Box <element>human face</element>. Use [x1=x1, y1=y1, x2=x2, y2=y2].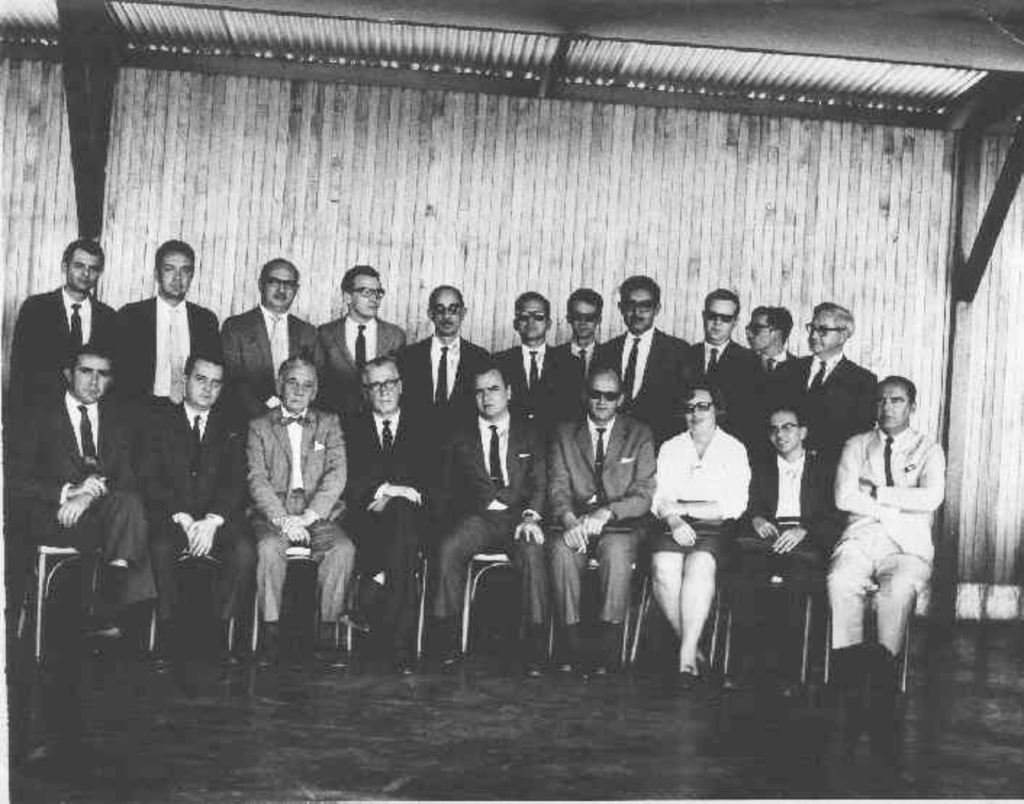
[x1=261, y1=266, x2=290, y2=309].
